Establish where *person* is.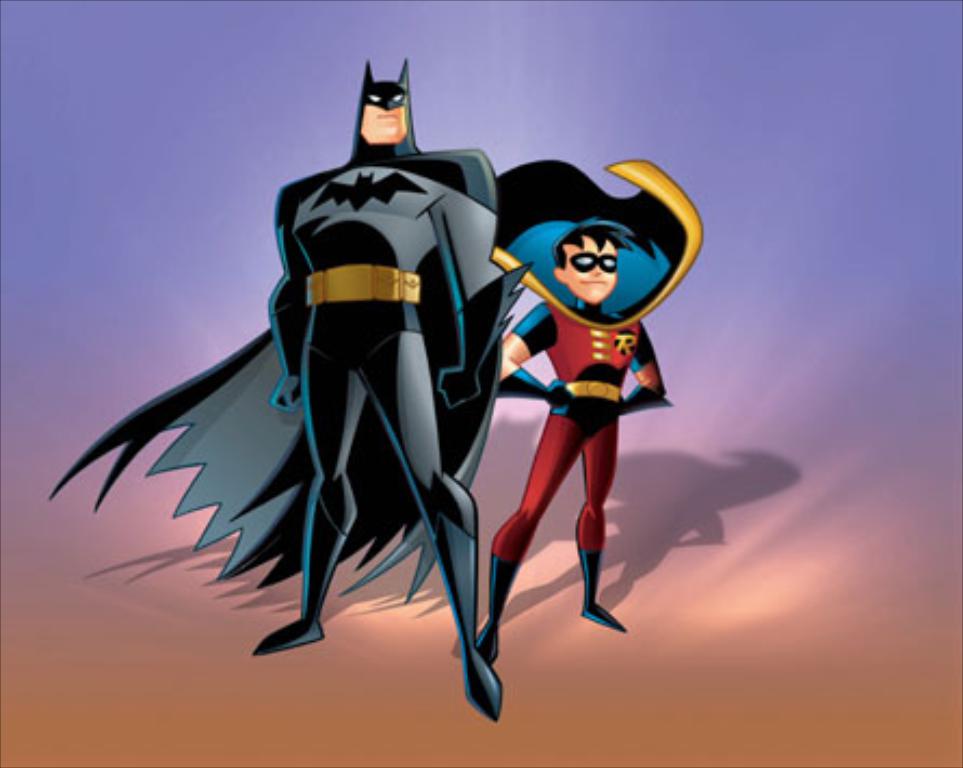
Established at x1=130, y1=65, x2=500, y2=701.
